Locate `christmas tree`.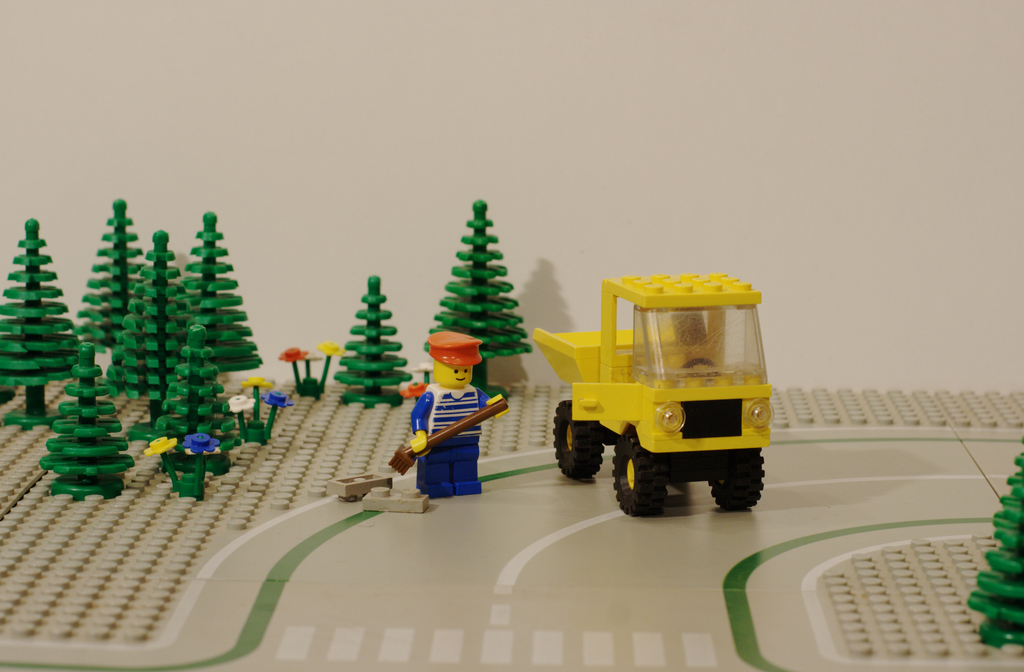
Bounding box: (423,198,536,367).
